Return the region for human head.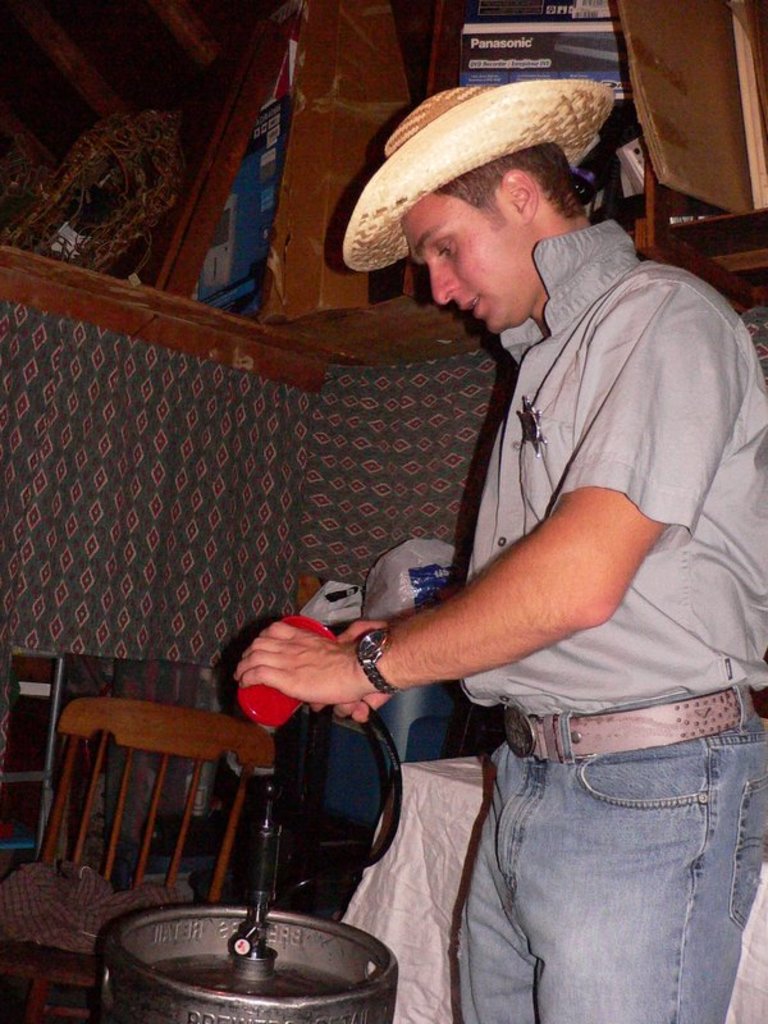
[x1=399, y1=93, x2=595, y2=330].
